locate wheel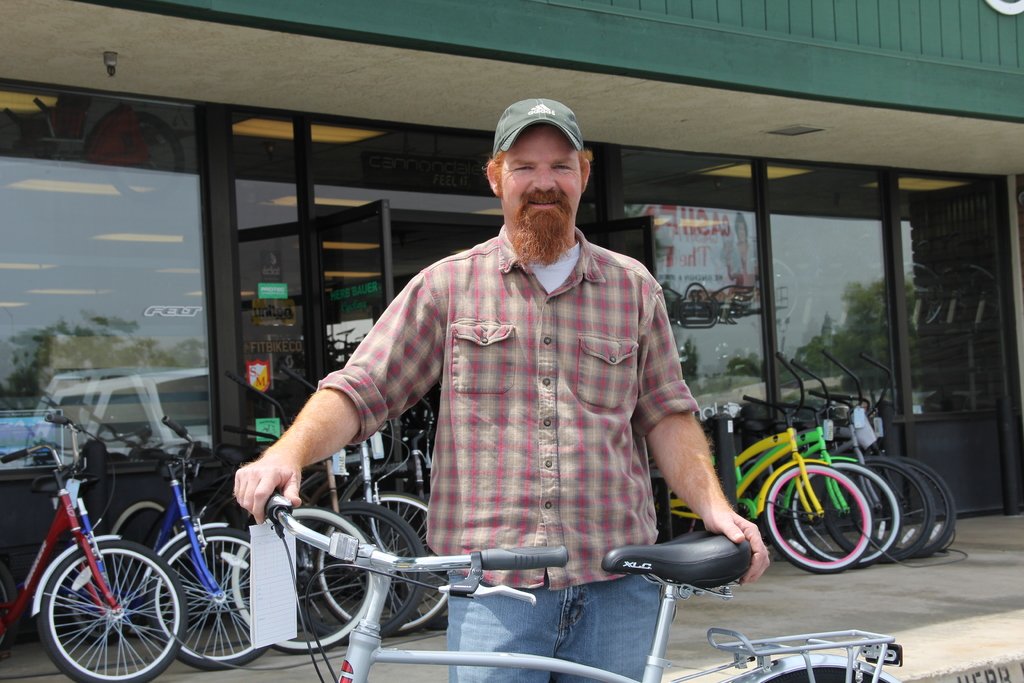
315,490,449,639
